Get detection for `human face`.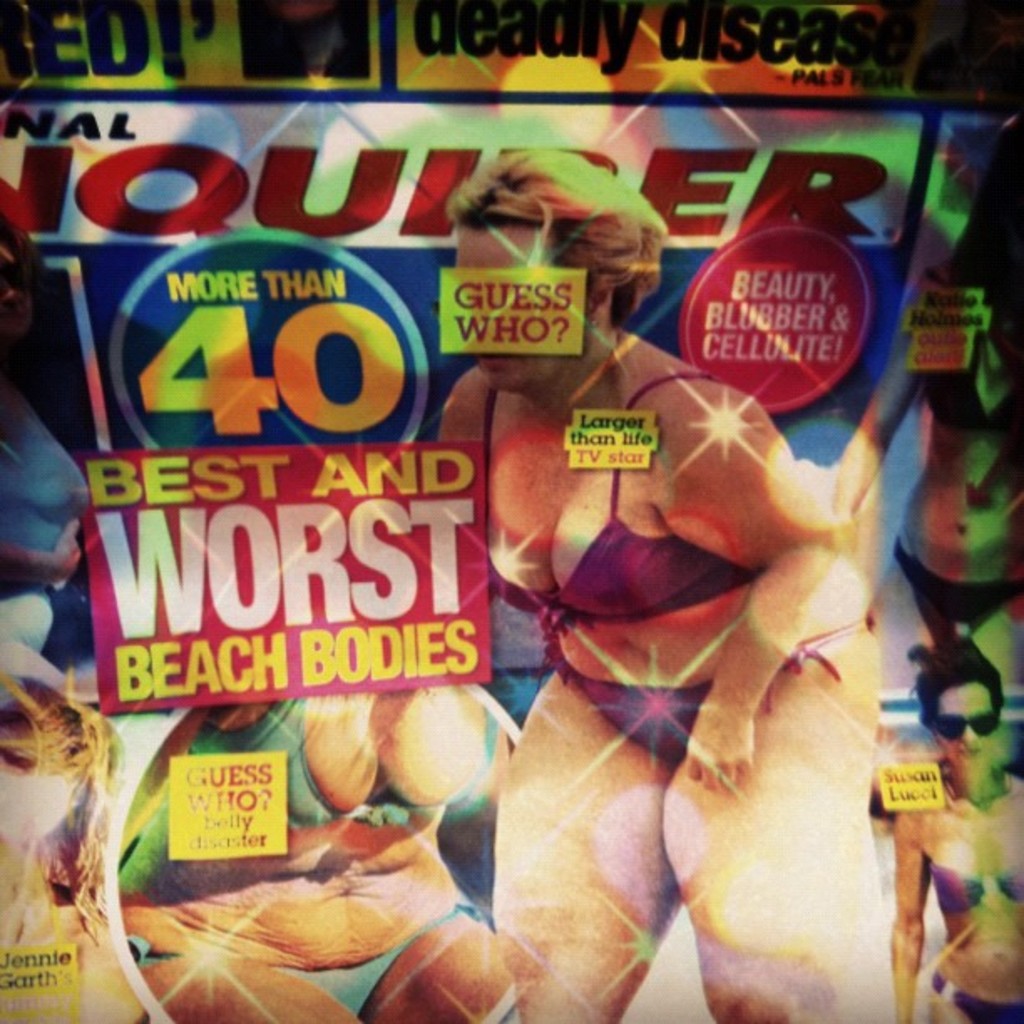
Detection: (934, 679, 997, 773).
